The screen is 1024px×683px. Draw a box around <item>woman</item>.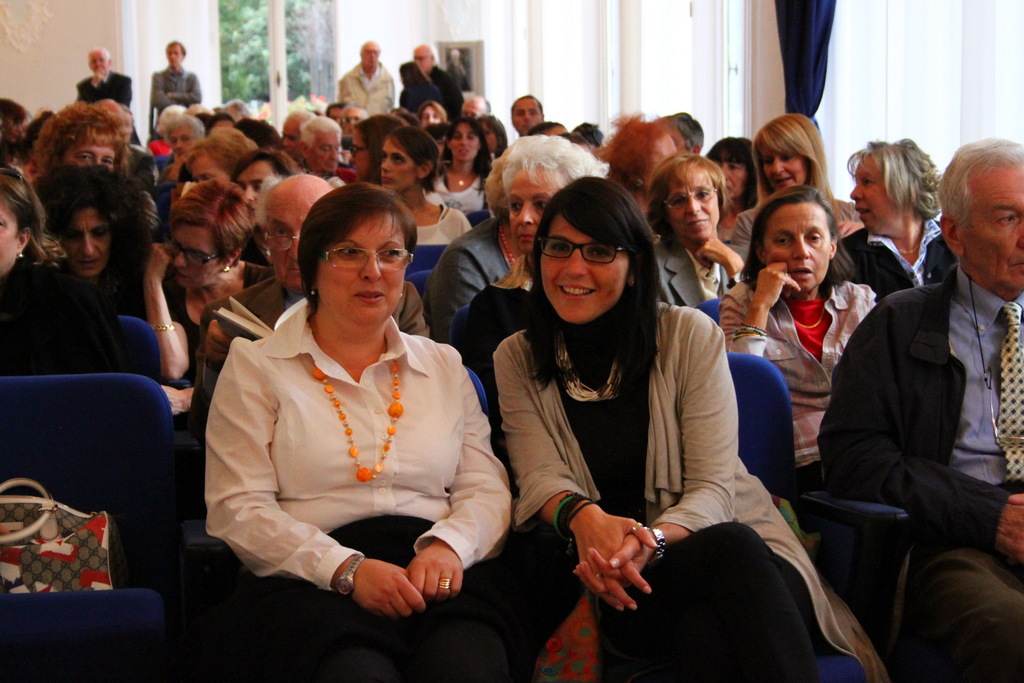
rect(422, 161, 515, 349).
